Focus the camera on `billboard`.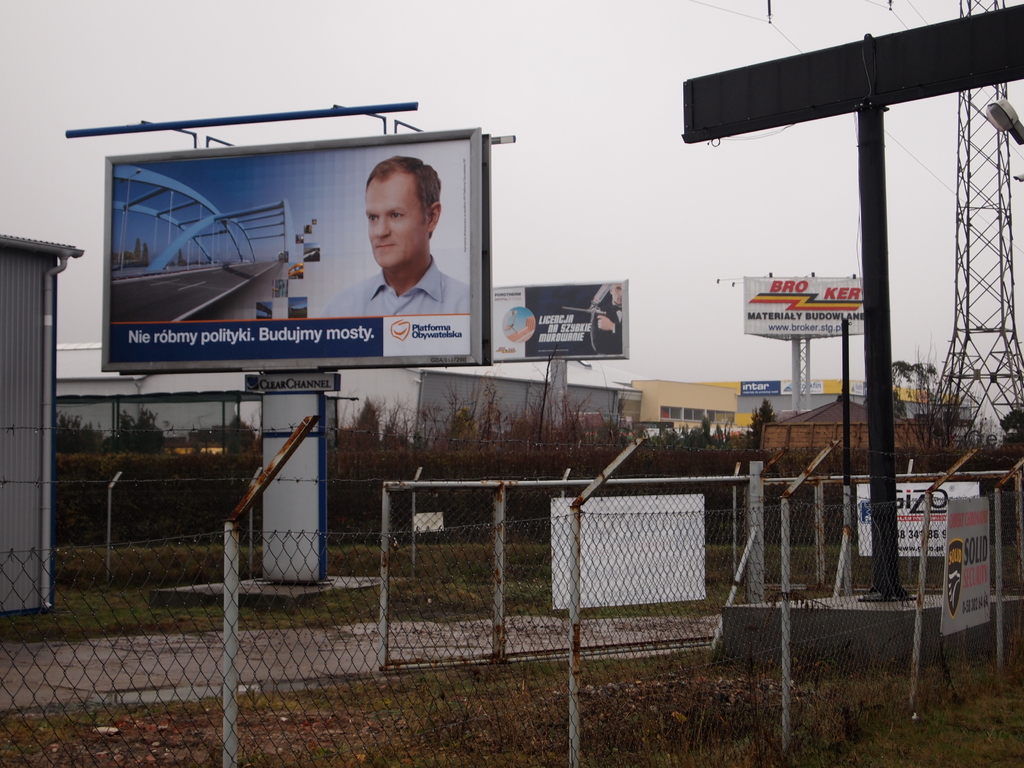
Focus region: <box>741,275,870,335</box>.
